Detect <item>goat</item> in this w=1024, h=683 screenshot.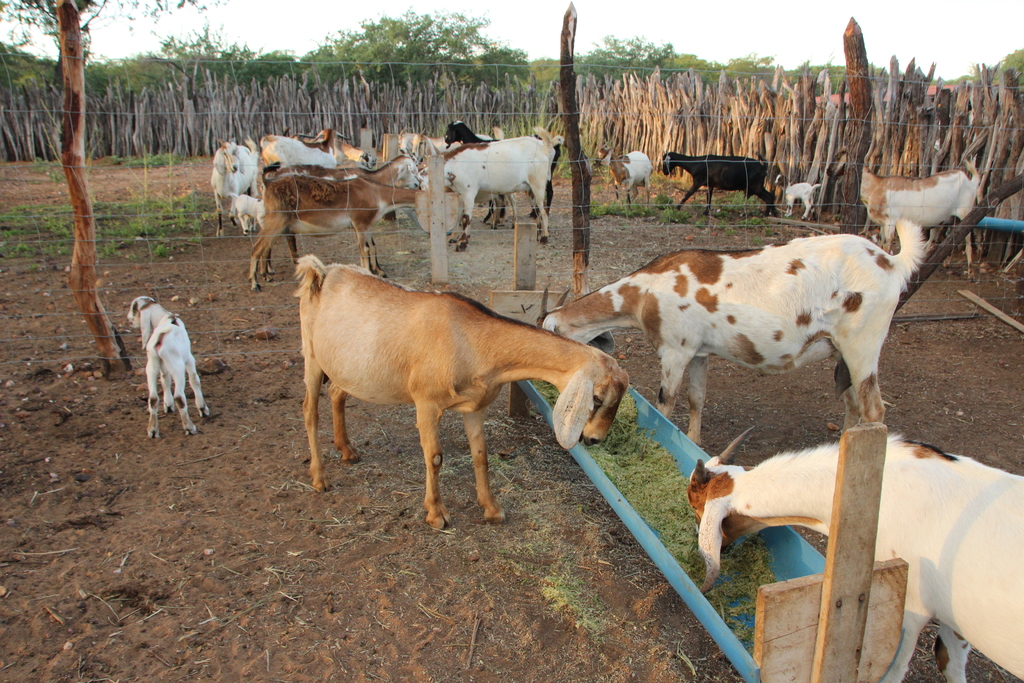
Detection: {"x1": 117, "y1": 294, "x2": 213, "y2": 441}.
